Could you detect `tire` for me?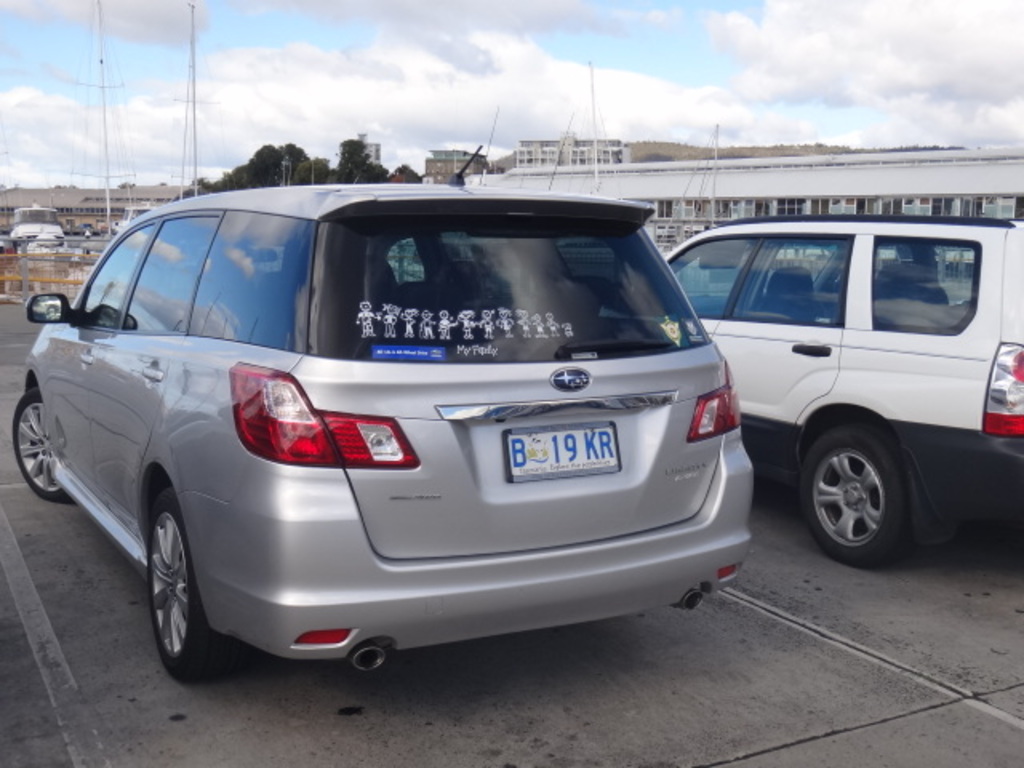
Detection result: 798/416/936/566.
